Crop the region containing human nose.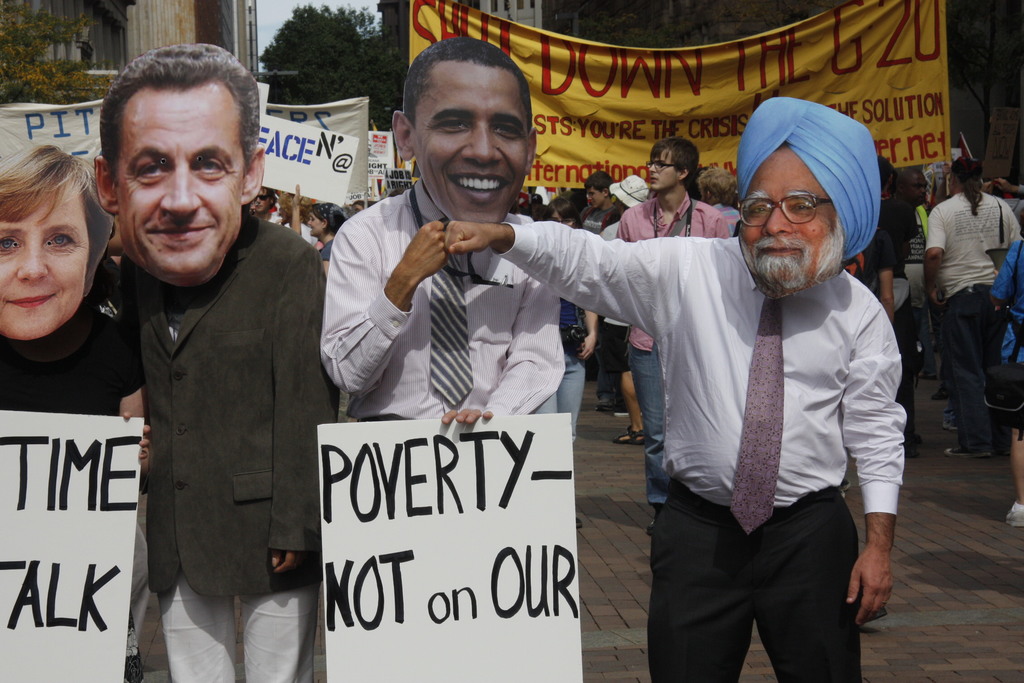
Crop region: {"x1": 159, "y1": 168, "x2": 199, "y2": 215}.
